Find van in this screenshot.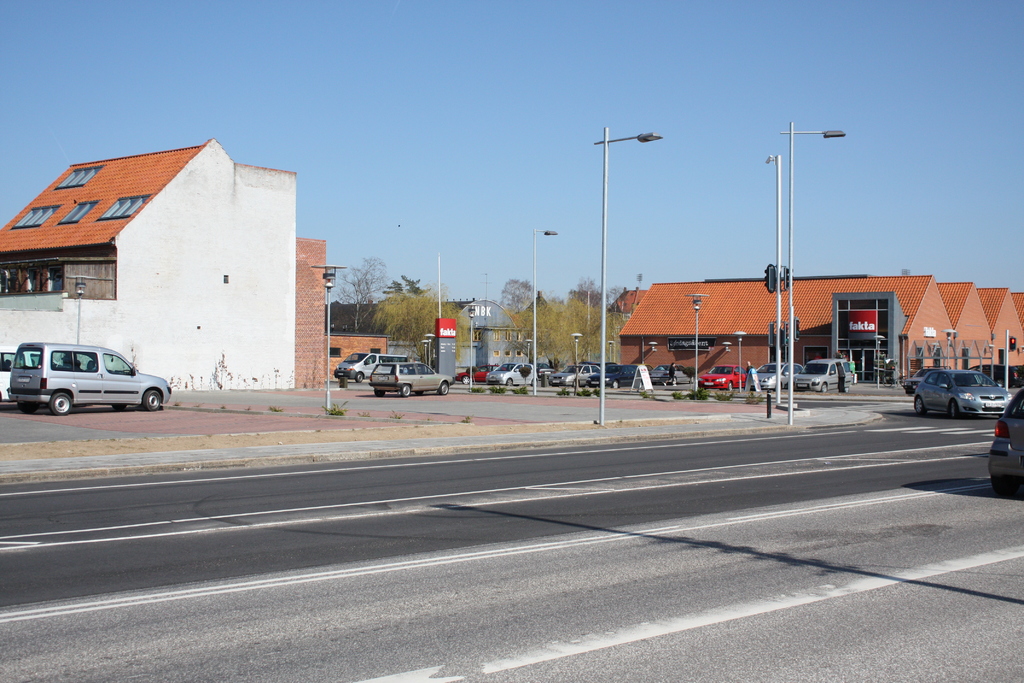
The bounding box for van is {"x1": 334, "y1": 350, "x2": 408, "y2": 383}.
